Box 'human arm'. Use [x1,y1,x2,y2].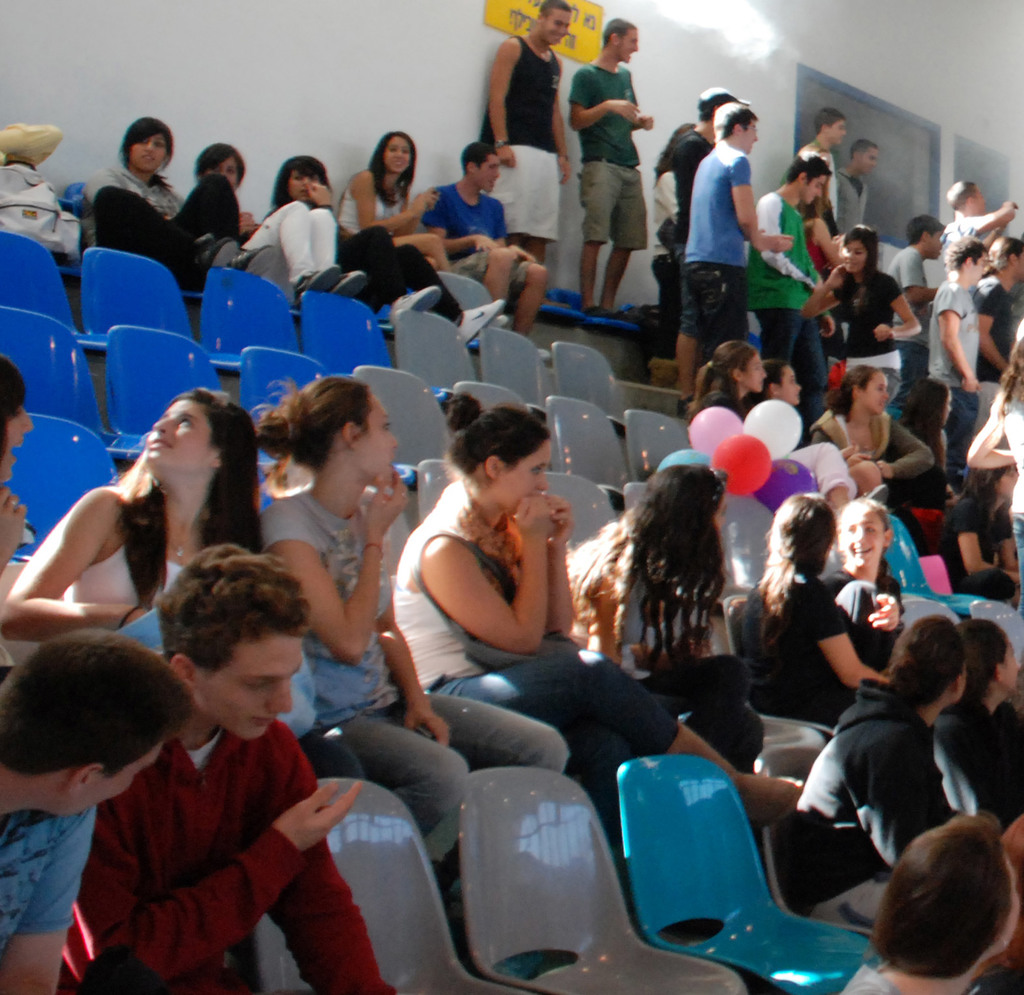
[348,172,439,231].
